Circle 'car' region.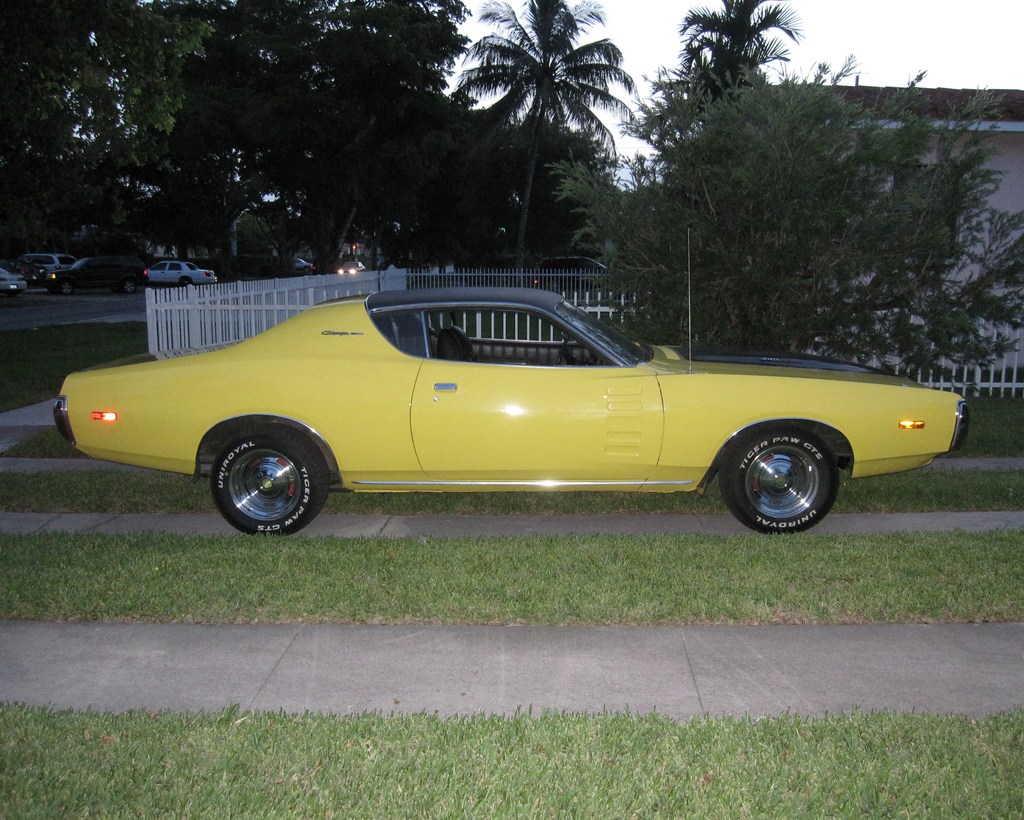
Region: box(335, 261, 365, 274).
